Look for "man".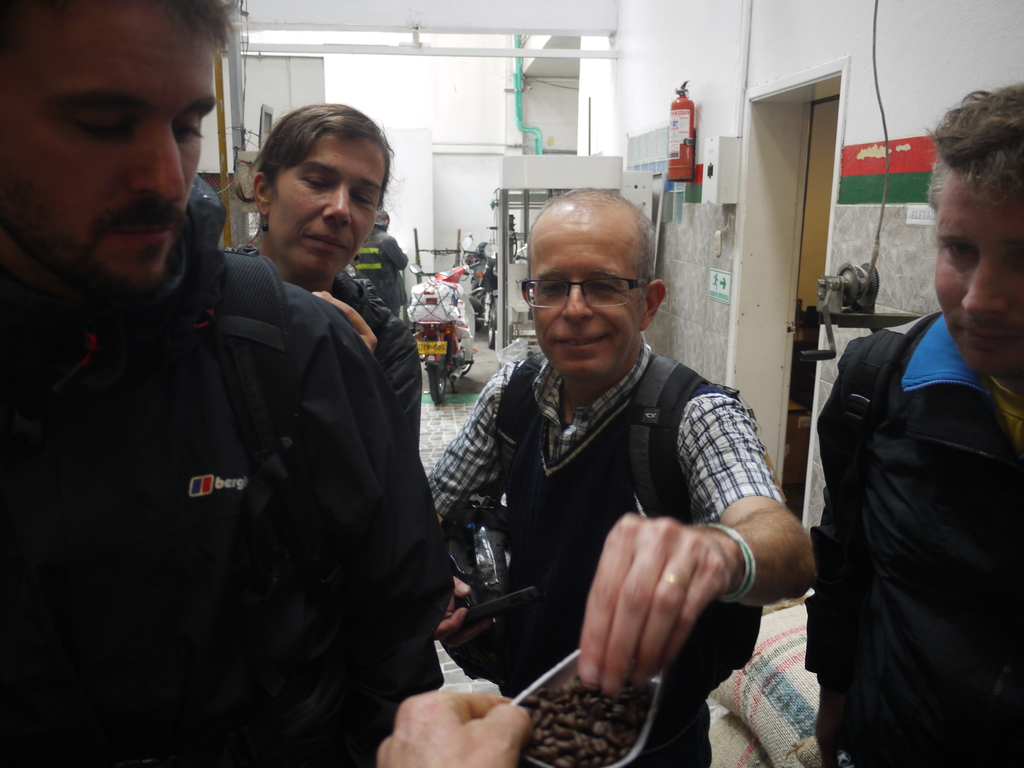
Found: 0,0,444,767.
